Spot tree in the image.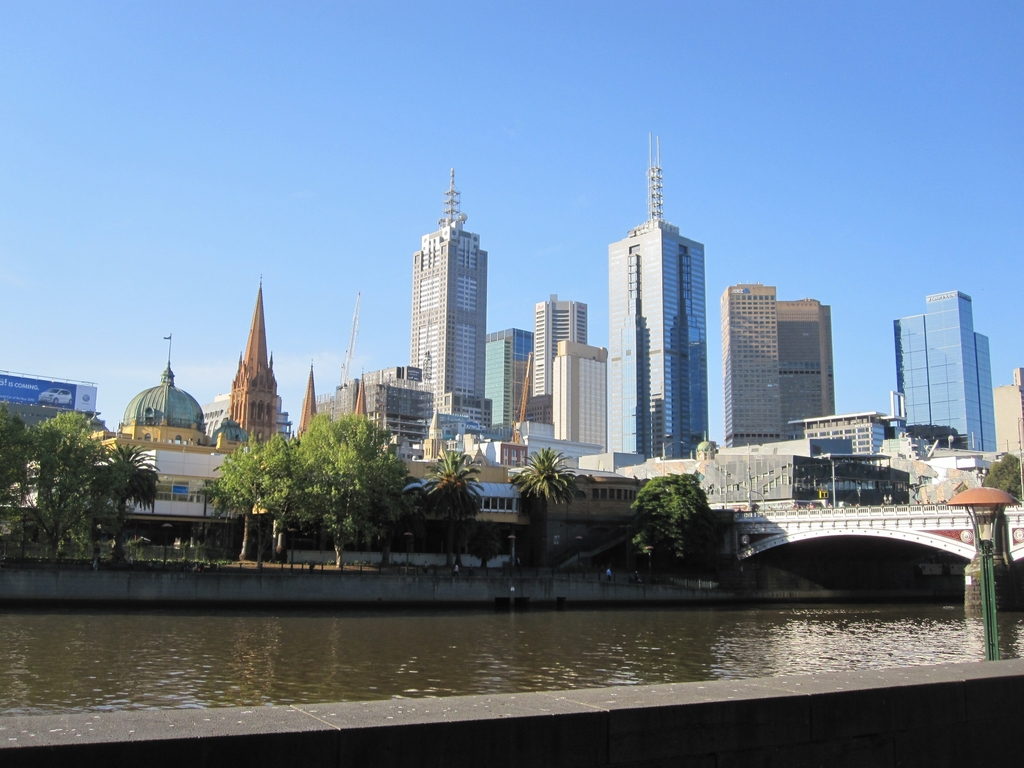
tree found at select_region(982, 446, 1023, 506).
